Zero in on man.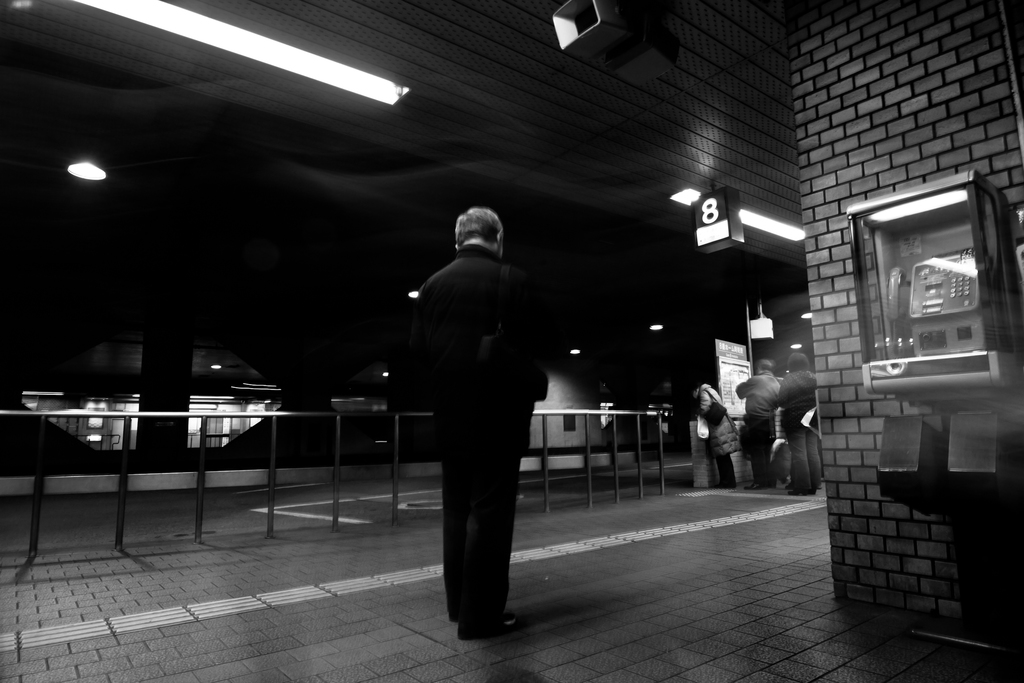
Zeroed in: (left=408, top=206, right=550, bottom=642).
